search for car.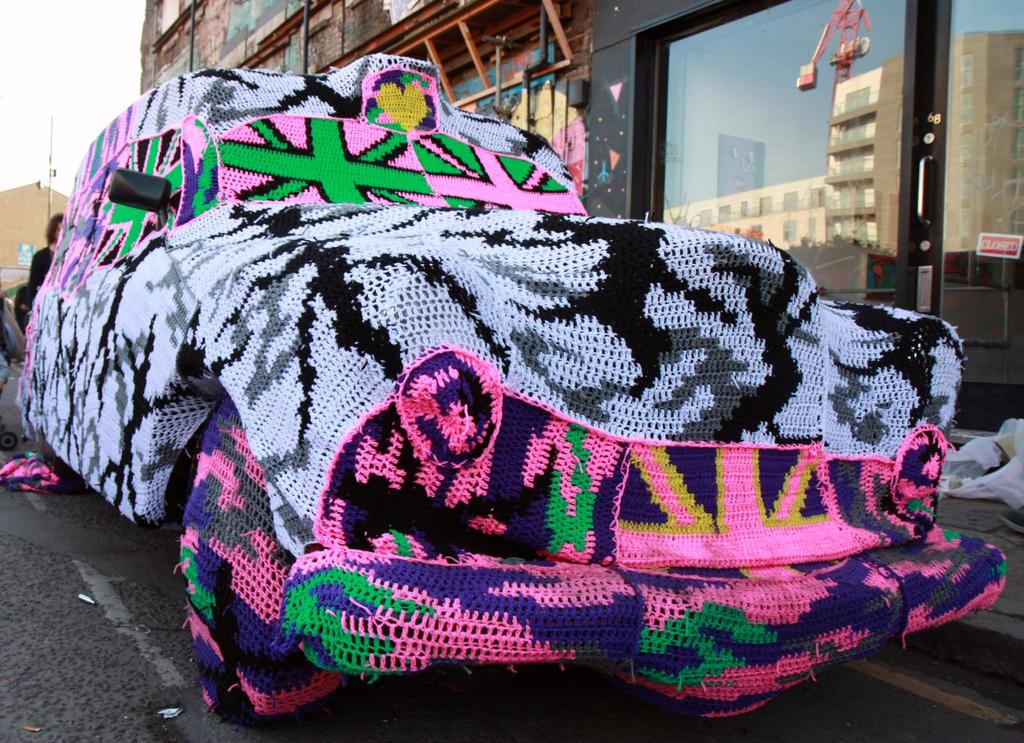
Found at locate(16, 50, 1018, 724).
